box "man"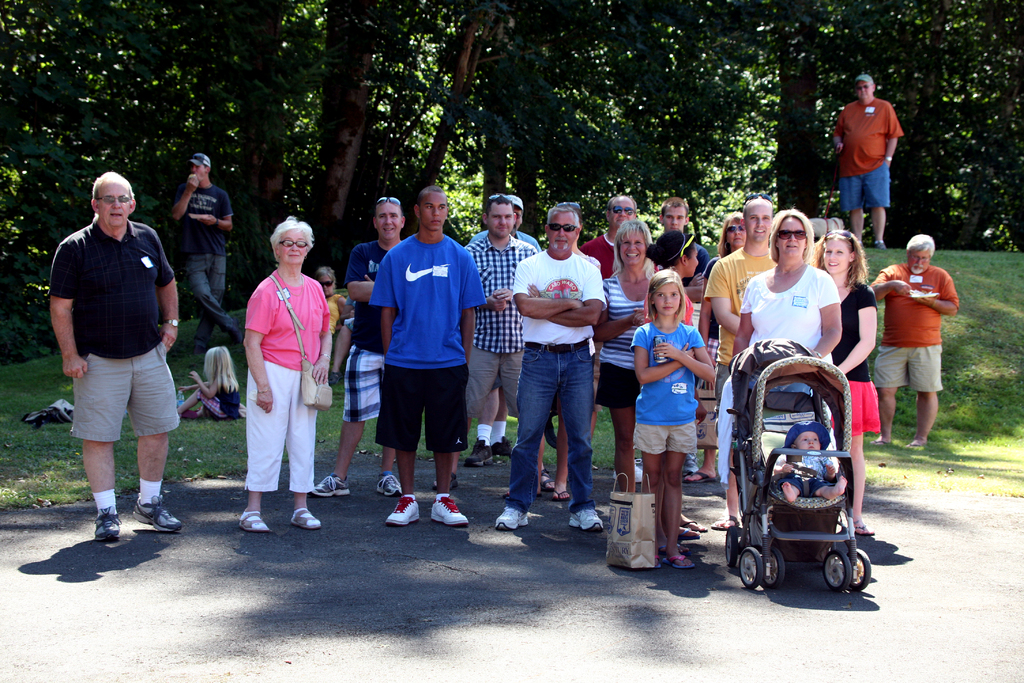
box(496, 203, 604, 534)
